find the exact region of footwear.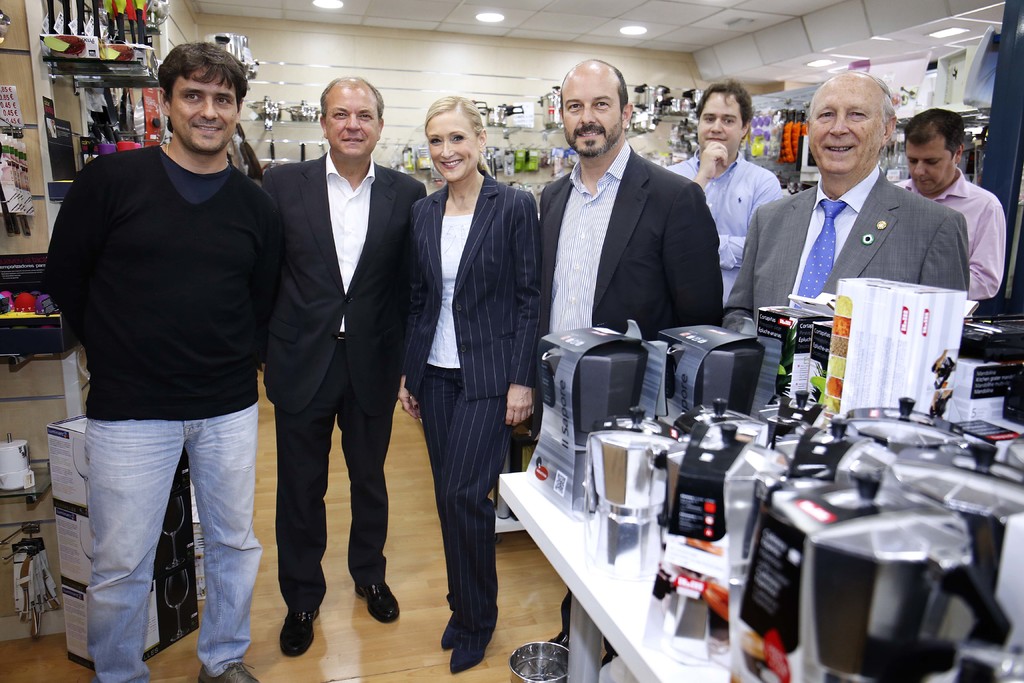
Exact region: 448, 639, 486, 677.
